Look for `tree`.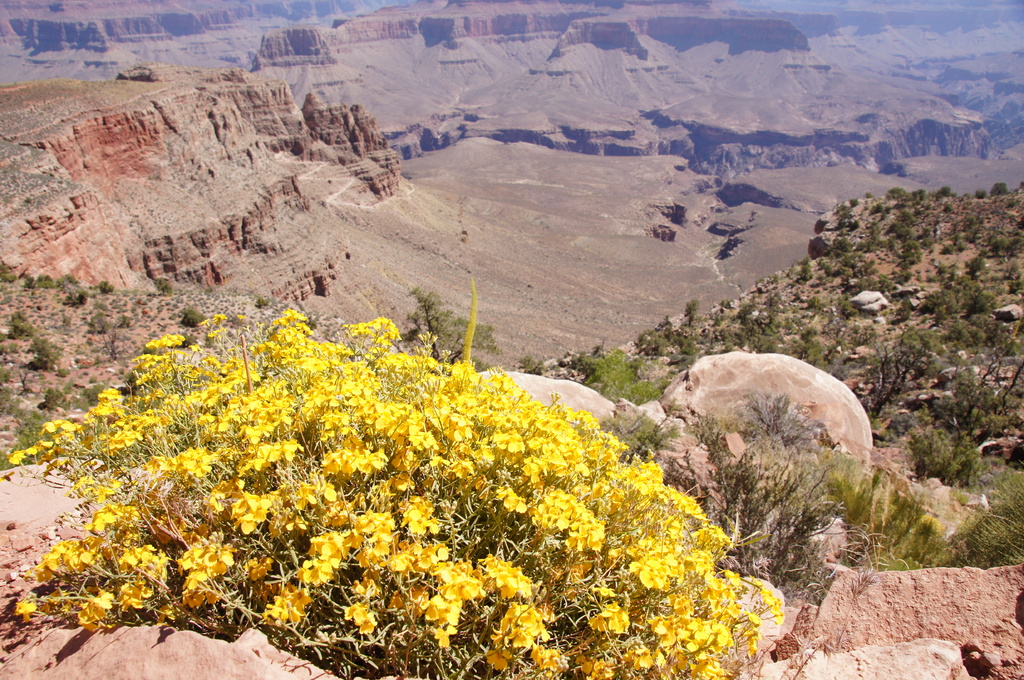
Found: (x1=404, y1=285, x2=505, y2=360).
